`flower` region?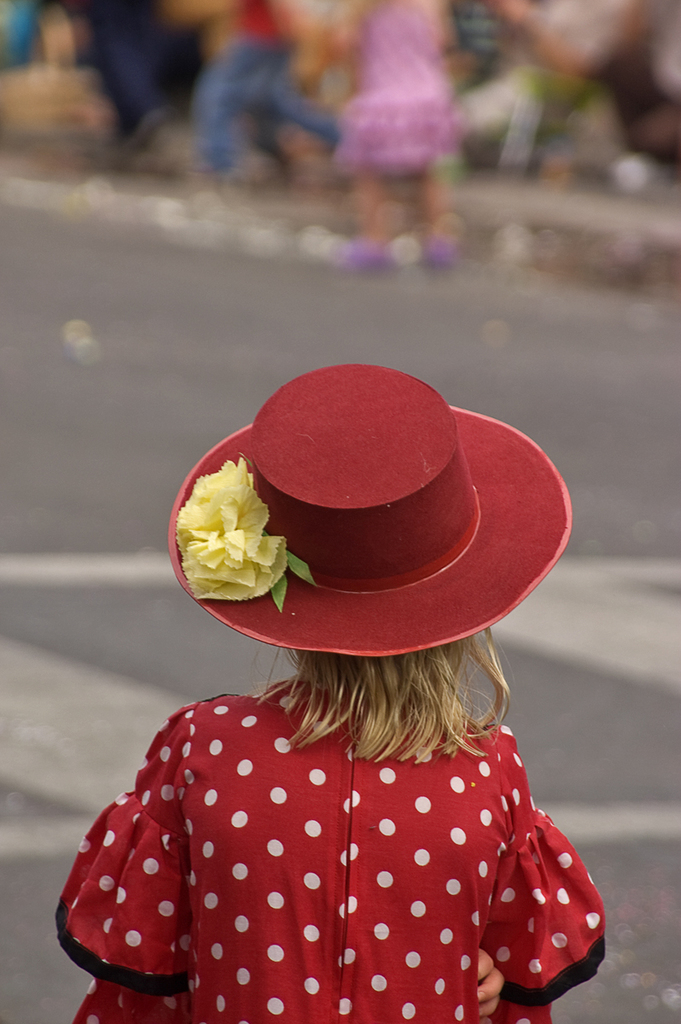
pyautogui.locateOnScreen(185, 445, 288, 627)
